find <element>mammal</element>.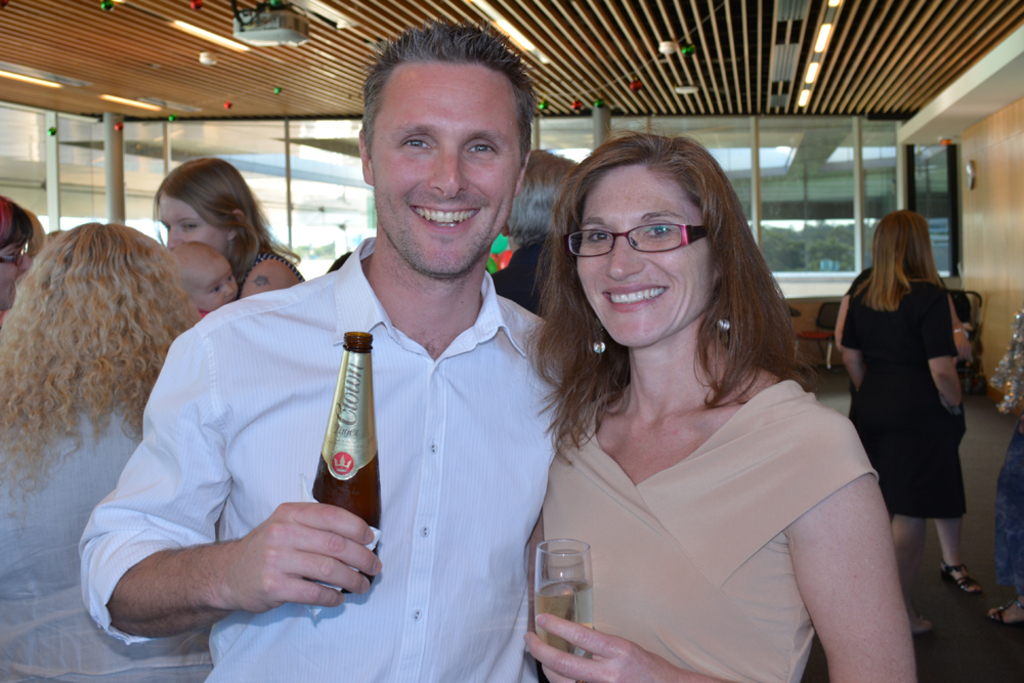
152, 158, 308, 301.
